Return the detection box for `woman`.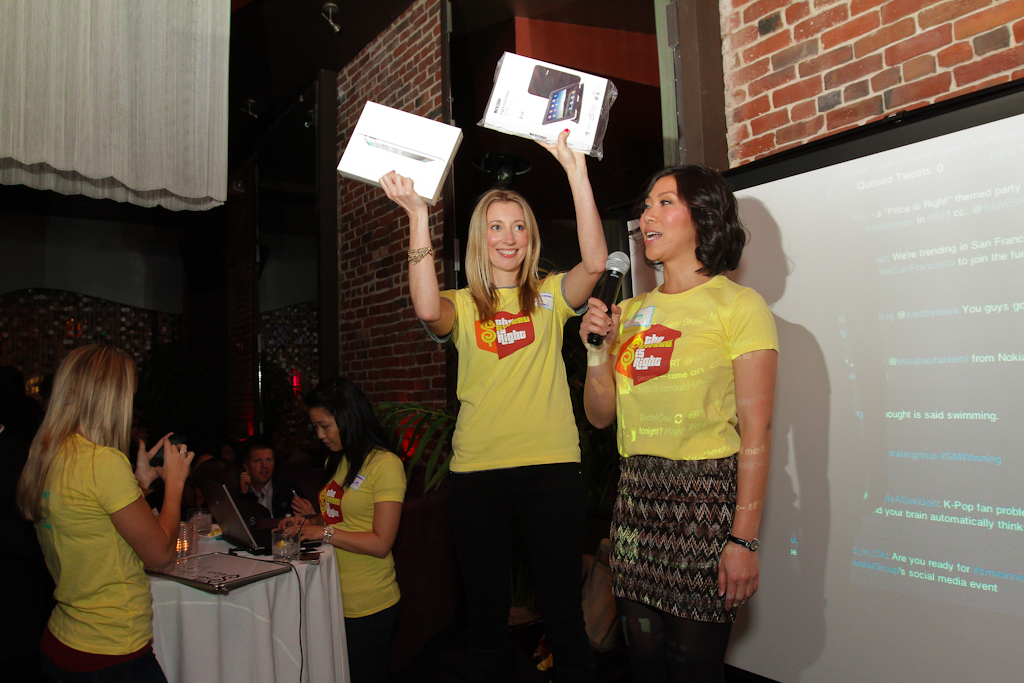
<box>276,373,405,682</box>.
